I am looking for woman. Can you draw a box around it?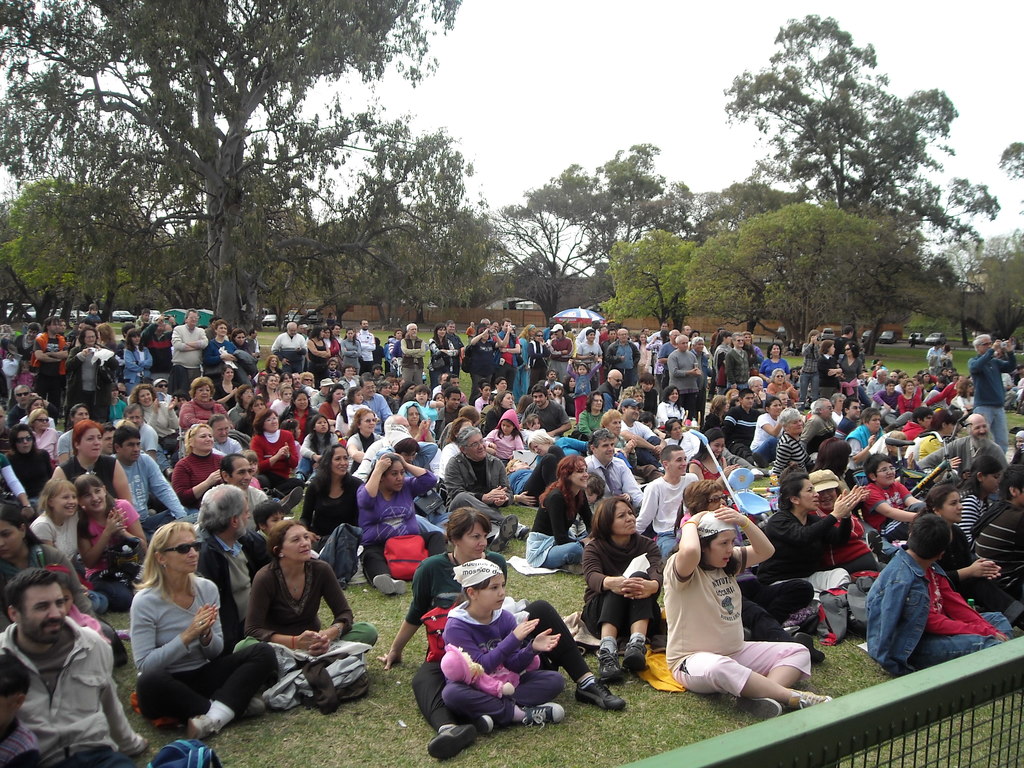
Sure, the bounding box is region(16, 406, 60, 449).
